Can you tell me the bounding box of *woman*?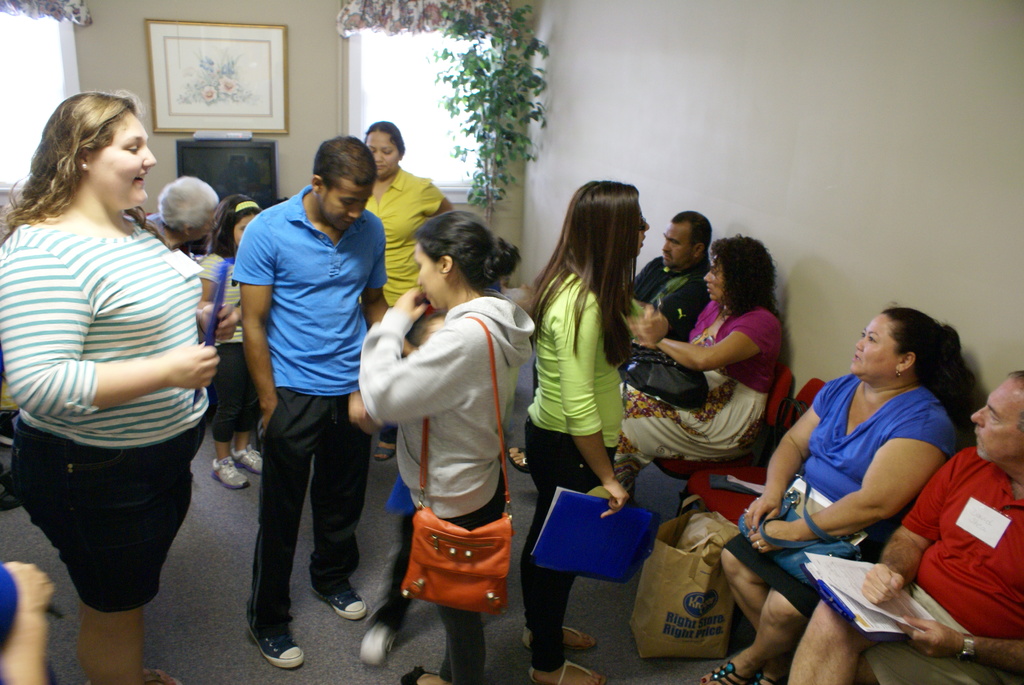
pyautogui.locateOnScreen(764, 290, 971, 643).
